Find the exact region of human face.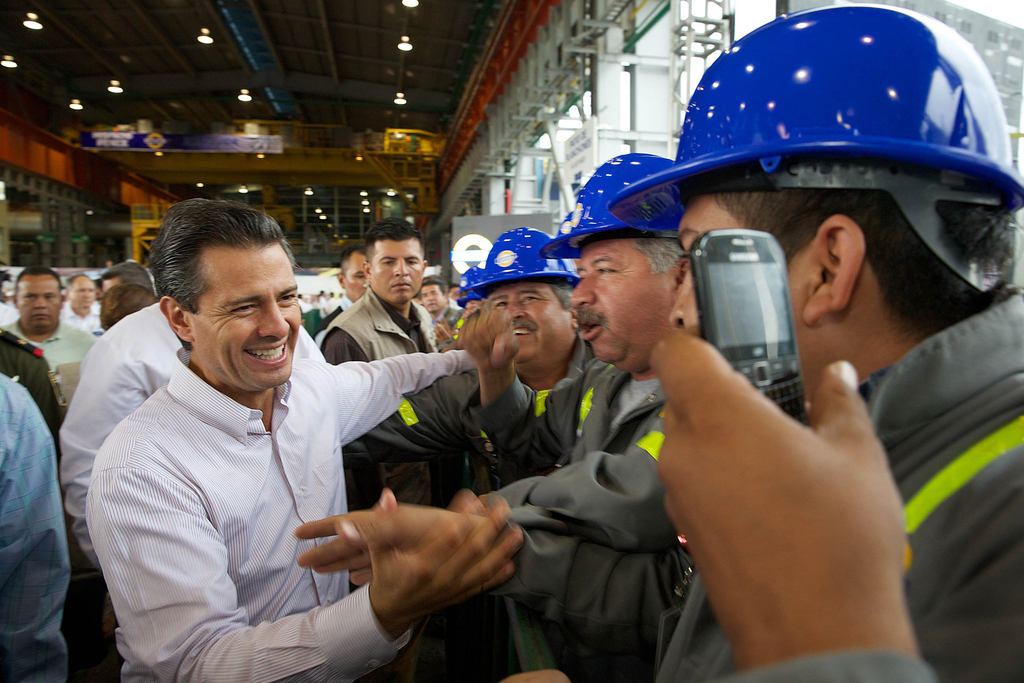
Exact region: [x1=371, y1=239, x2=422, y2=302].
